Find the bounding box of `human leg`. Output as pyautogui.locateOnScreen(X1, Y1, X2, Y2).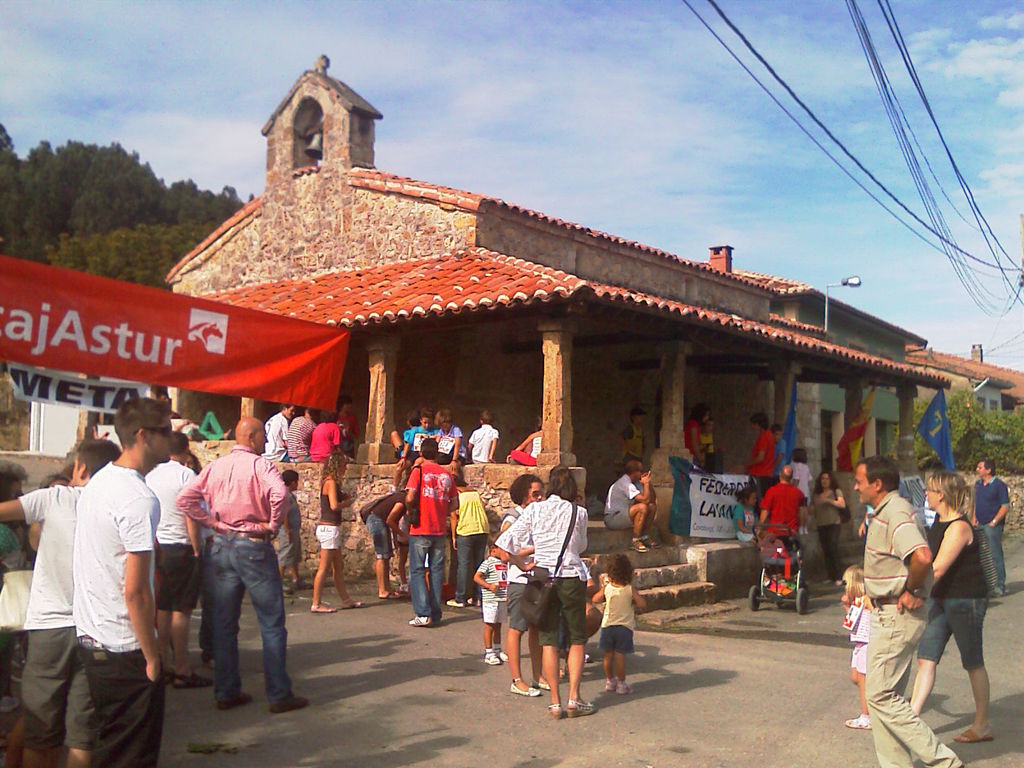
pyautogui.locateOnScreen(209, 536, 250, 705).
